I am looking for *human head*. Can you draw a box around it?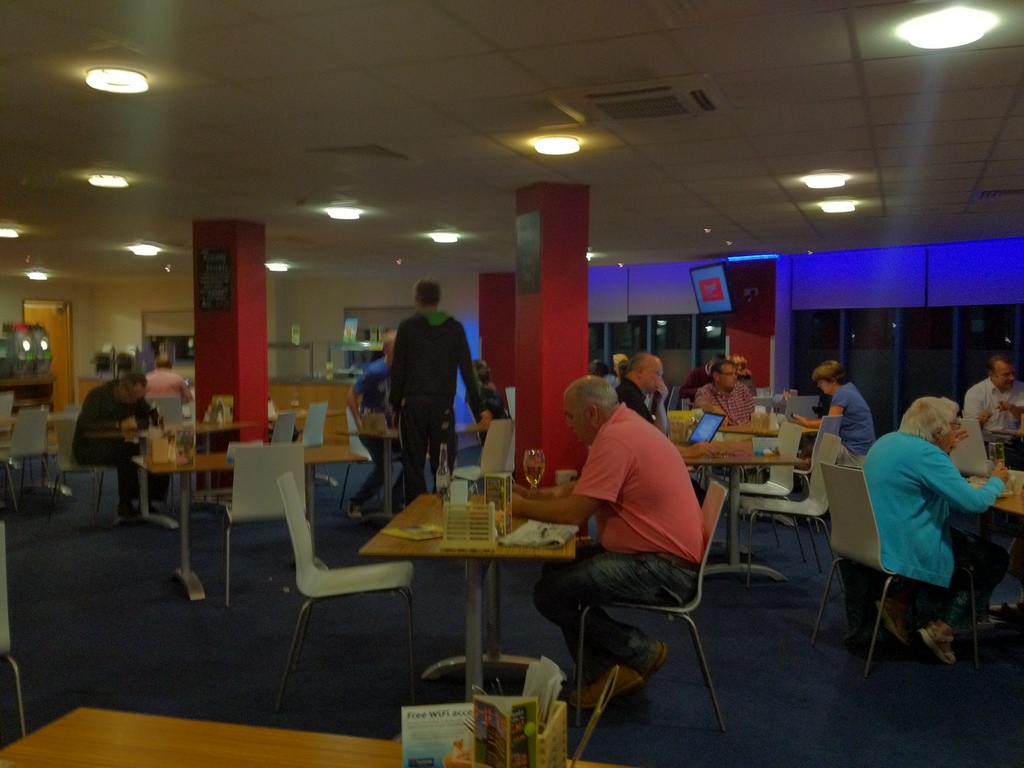
Sure, the bounding box is box(988, 355, 1017, 390).
